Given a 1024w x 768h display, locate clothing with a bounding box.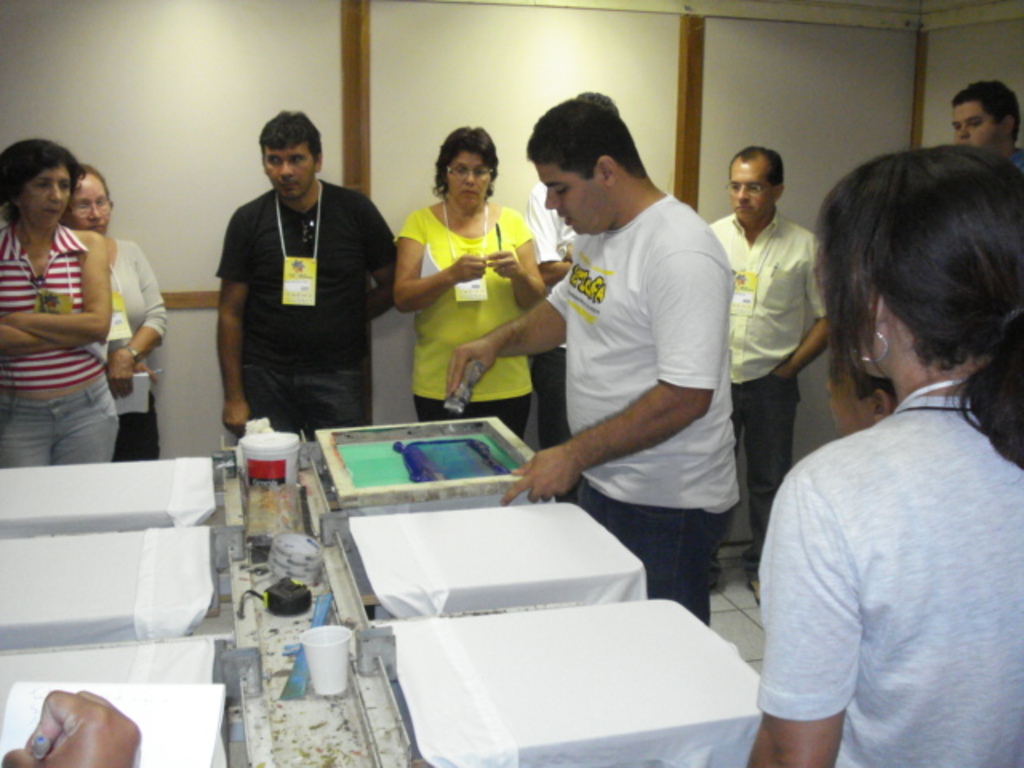
Located: rect(395, 205, 538, 438).
